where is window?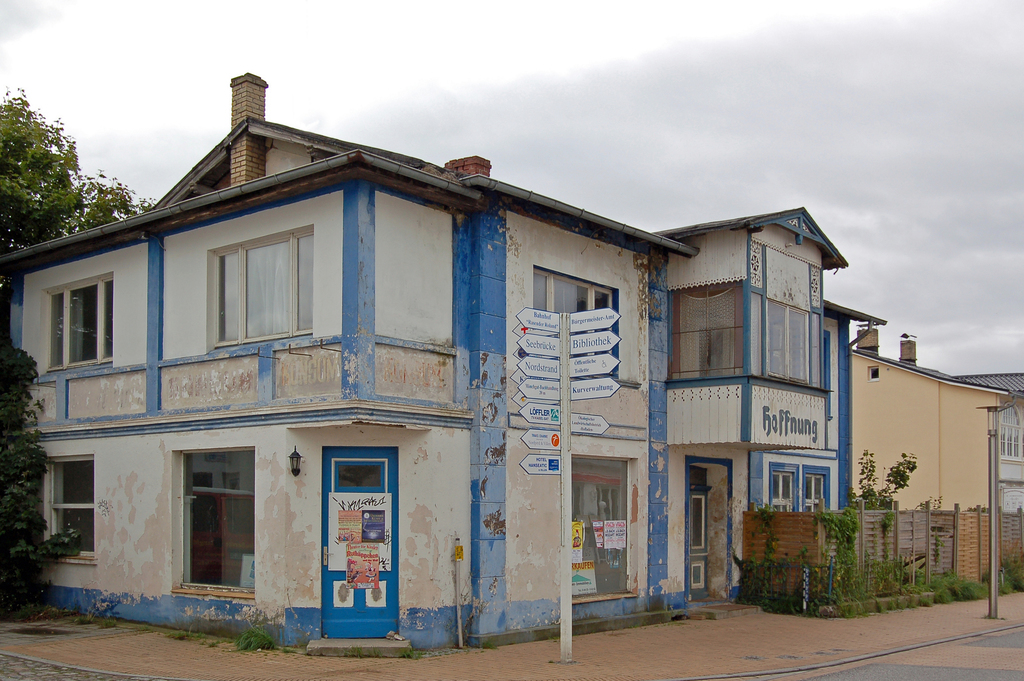
<region>747, 286, 765, 375</region>.
